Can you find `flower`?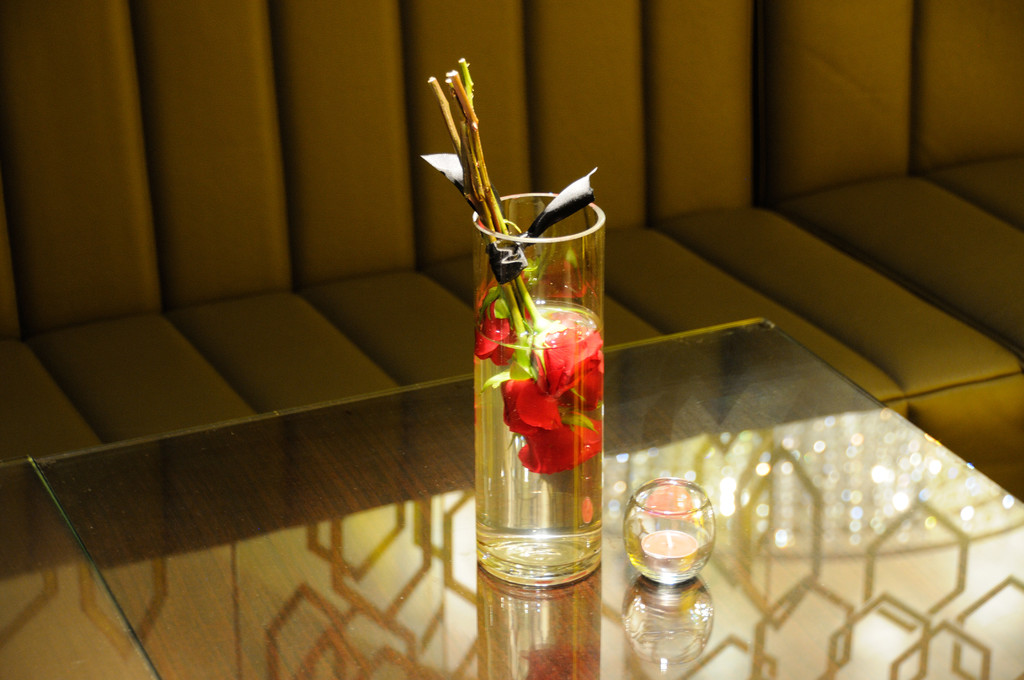
Yes, bounding box: pyautogui.locateOnScreen(530, 313, 602, 392).
